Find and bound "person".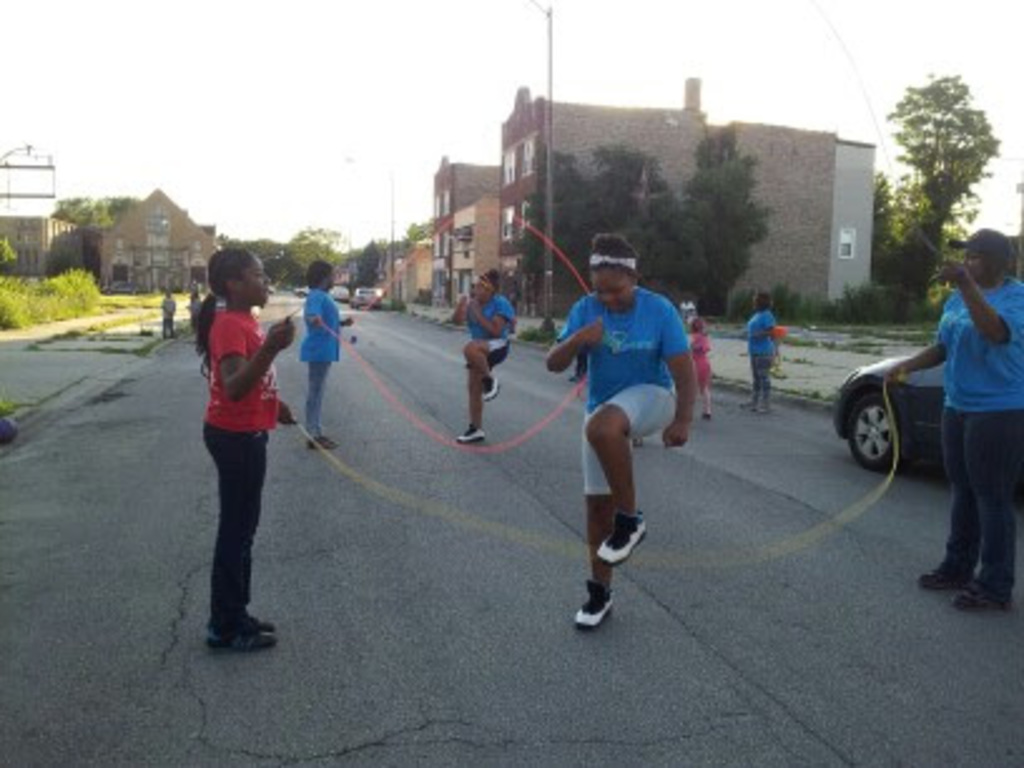
Bound: rect(301, 259, 354, 447).
